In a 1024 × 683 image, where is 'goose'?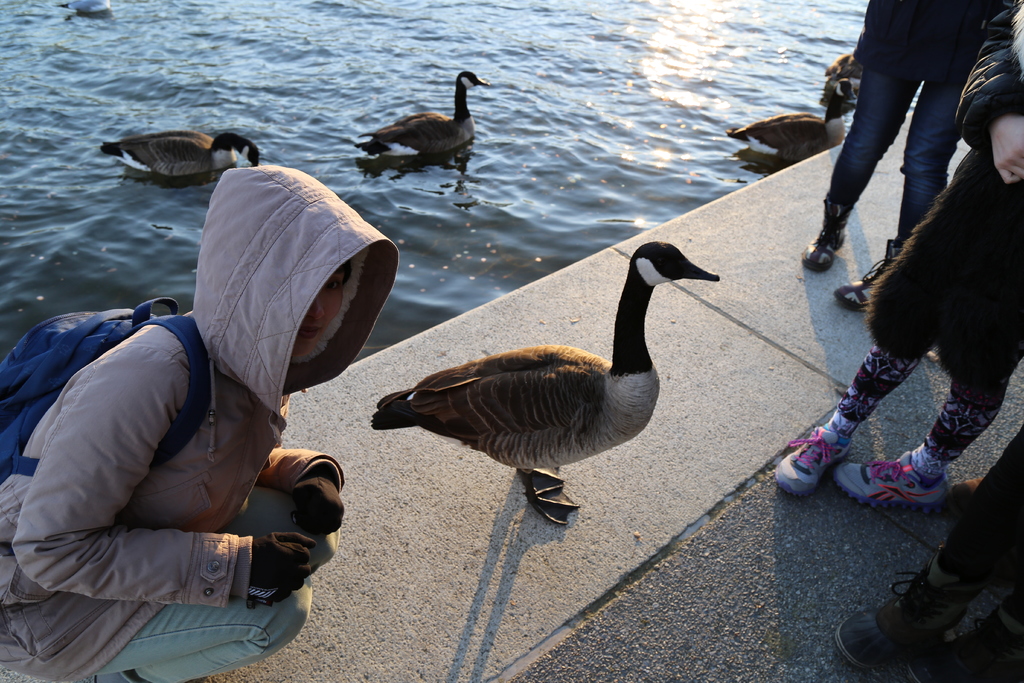
BBox(362, 67, 492, 157).
